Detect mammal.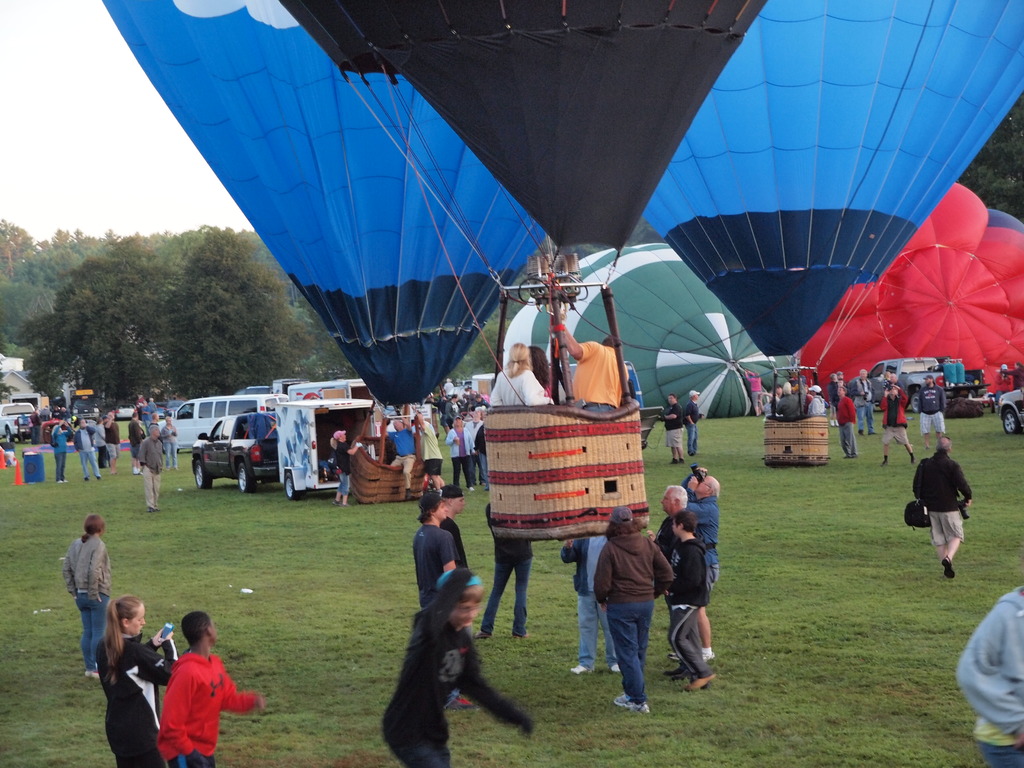
Detected at 559,505,618,675.
